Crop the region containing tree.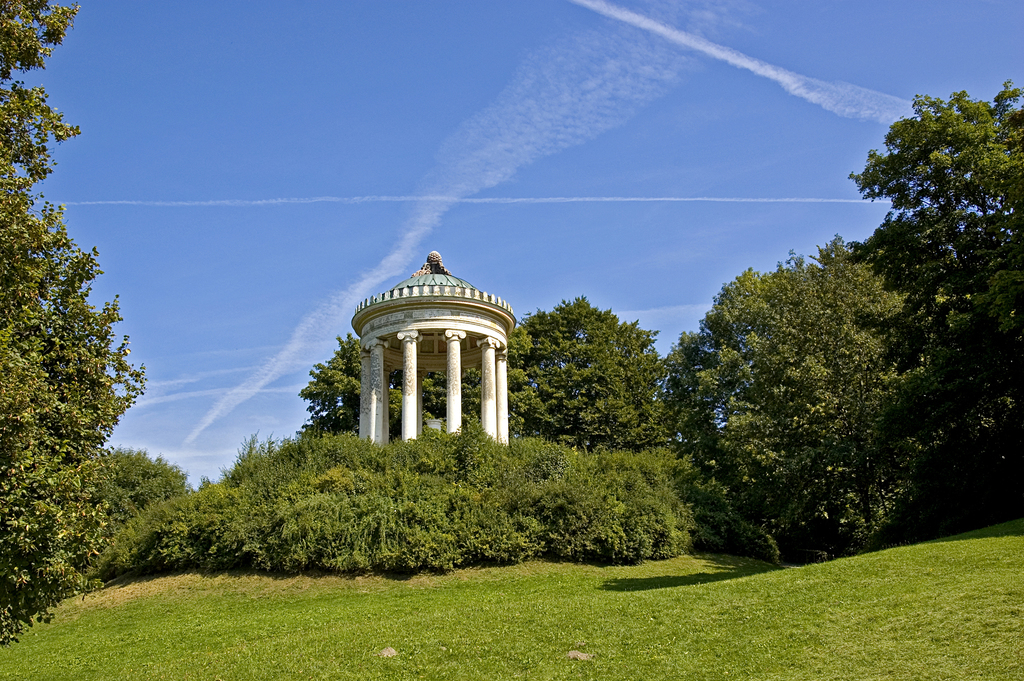
Crop region: <bbox>109, 446, 195, 501</bbox>.
